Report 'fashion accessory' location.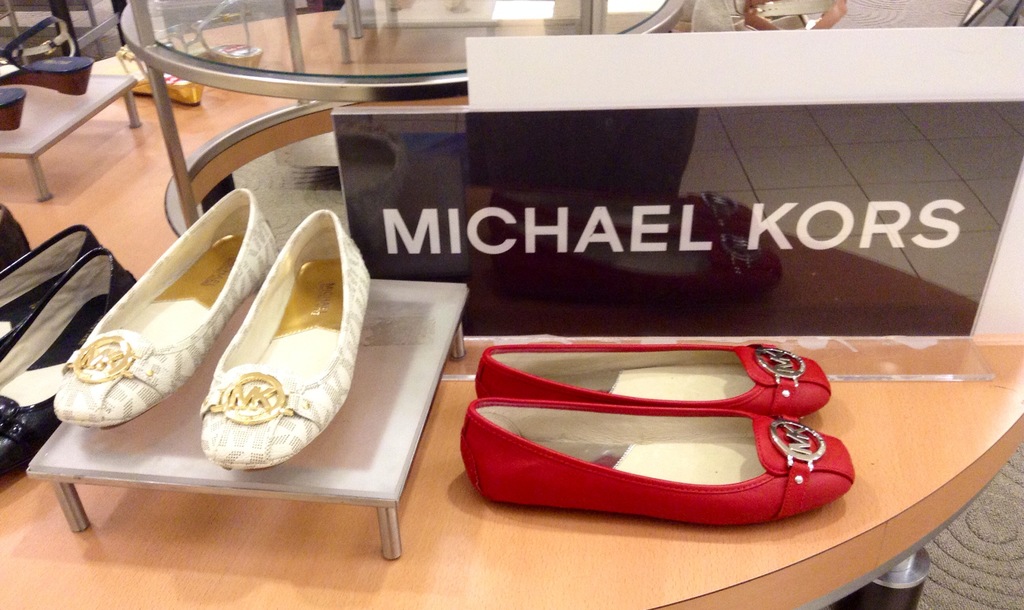
Report: Rect(0, 241, 140, 481).
